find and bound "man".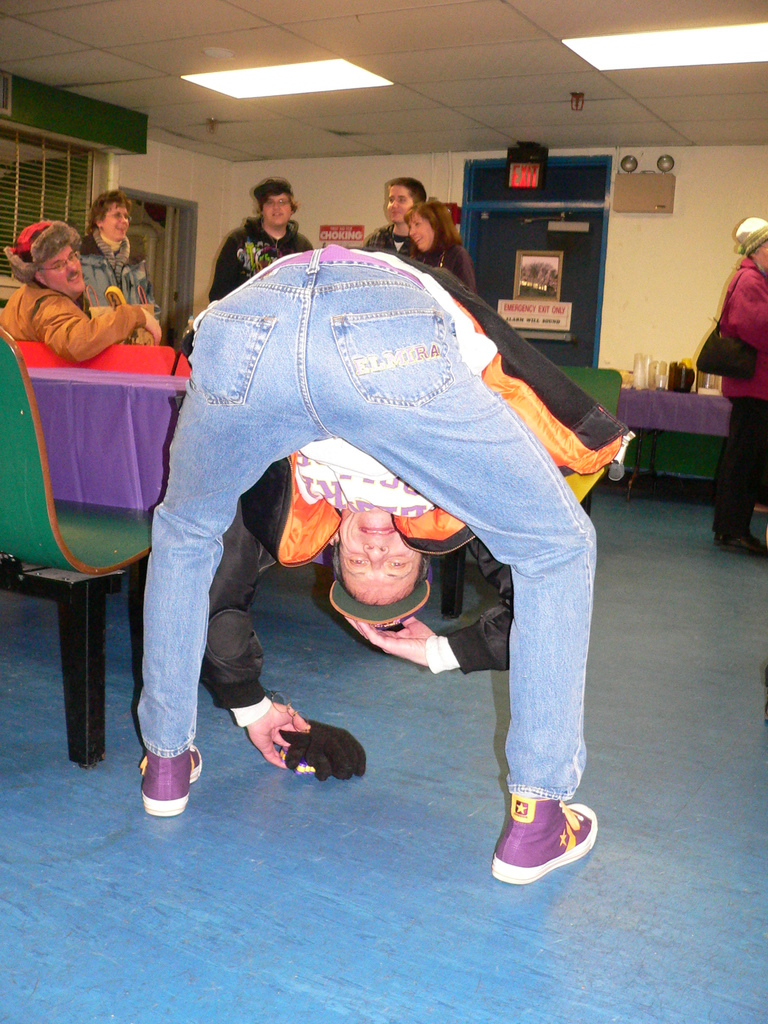
Bound: select_region(196, 177, 324, 346).
